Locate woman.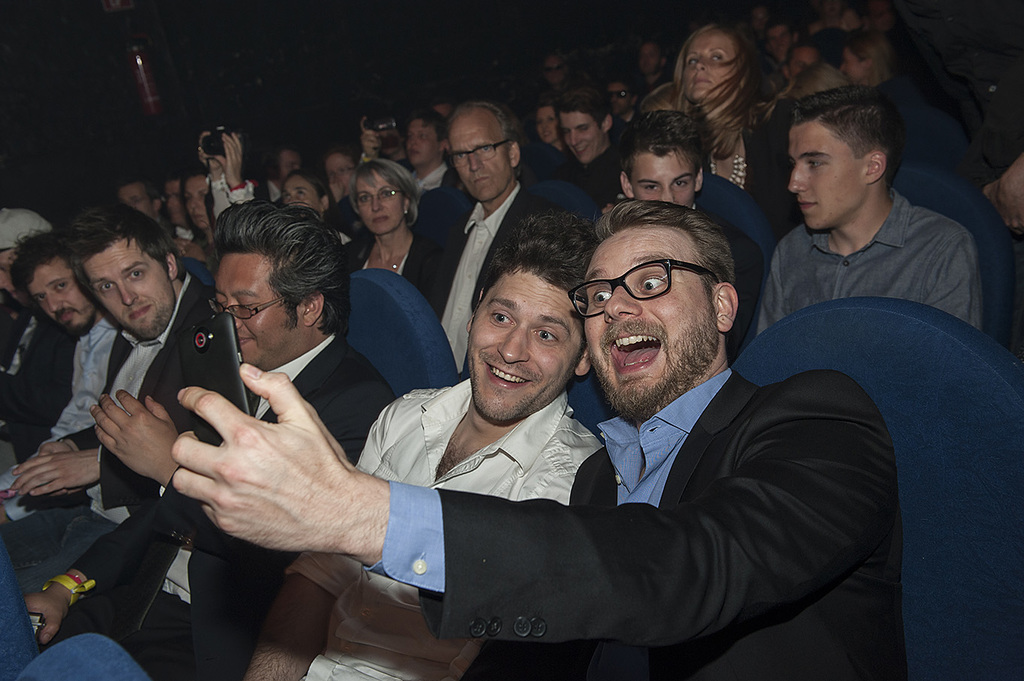
Bounding box: bbox(186, 168, 215, 274).
